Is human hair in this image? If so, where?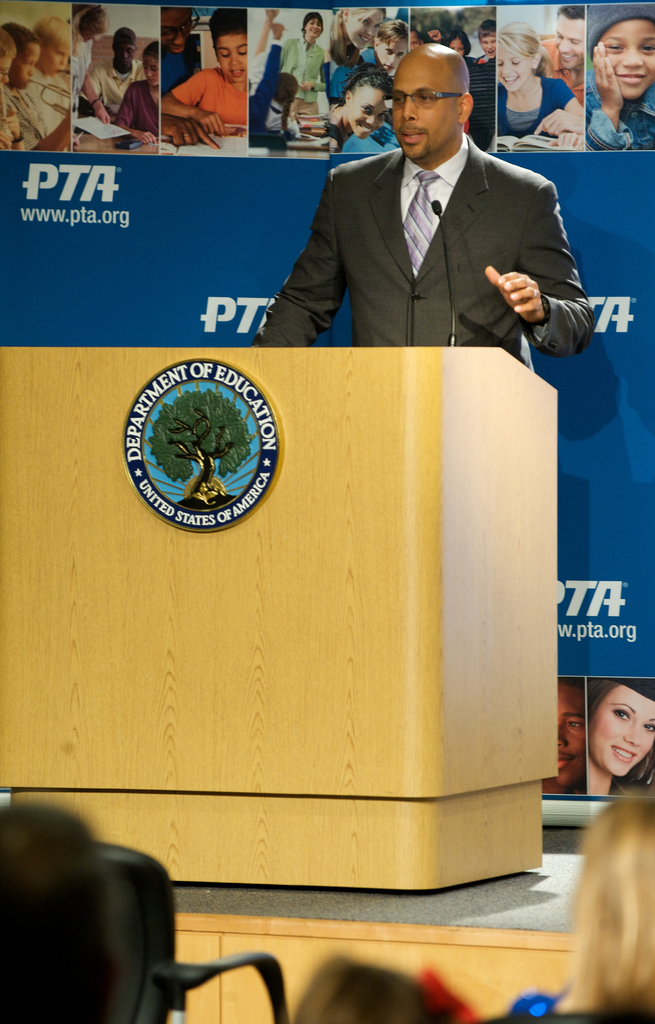
Yes, at <region>37, 19, 72, 45</region>.
